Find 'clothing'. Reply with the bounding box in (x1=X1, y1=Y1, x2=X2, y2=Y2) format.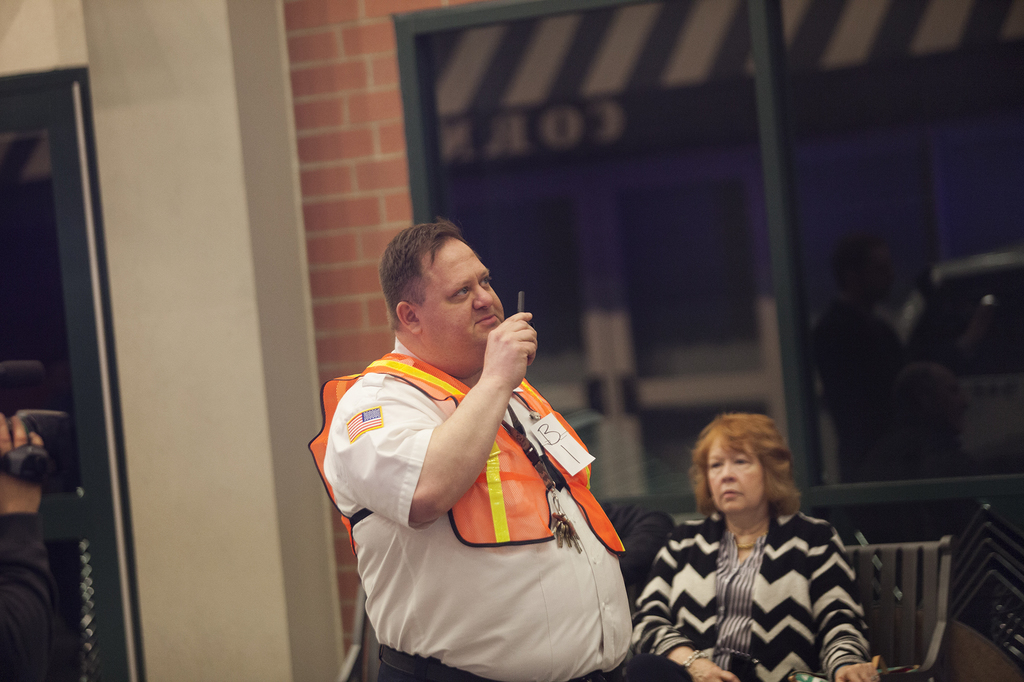
(x1=641, y1=477, x2=876, y2=681).
